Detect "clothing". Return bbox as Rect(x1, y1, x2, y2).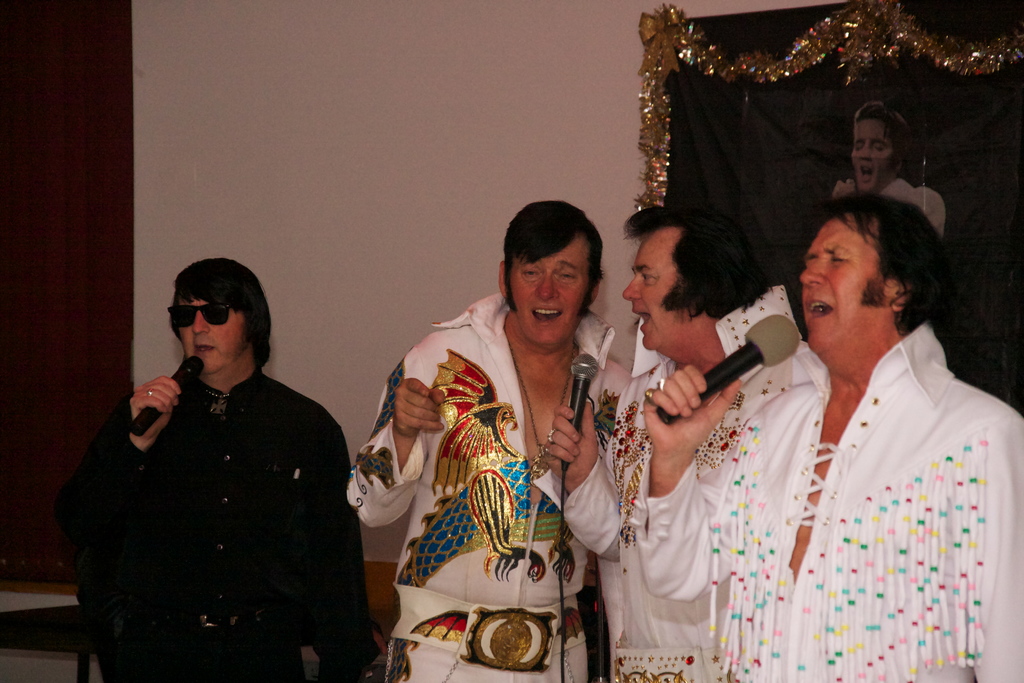
Rect(348, 295, 634, 679).
